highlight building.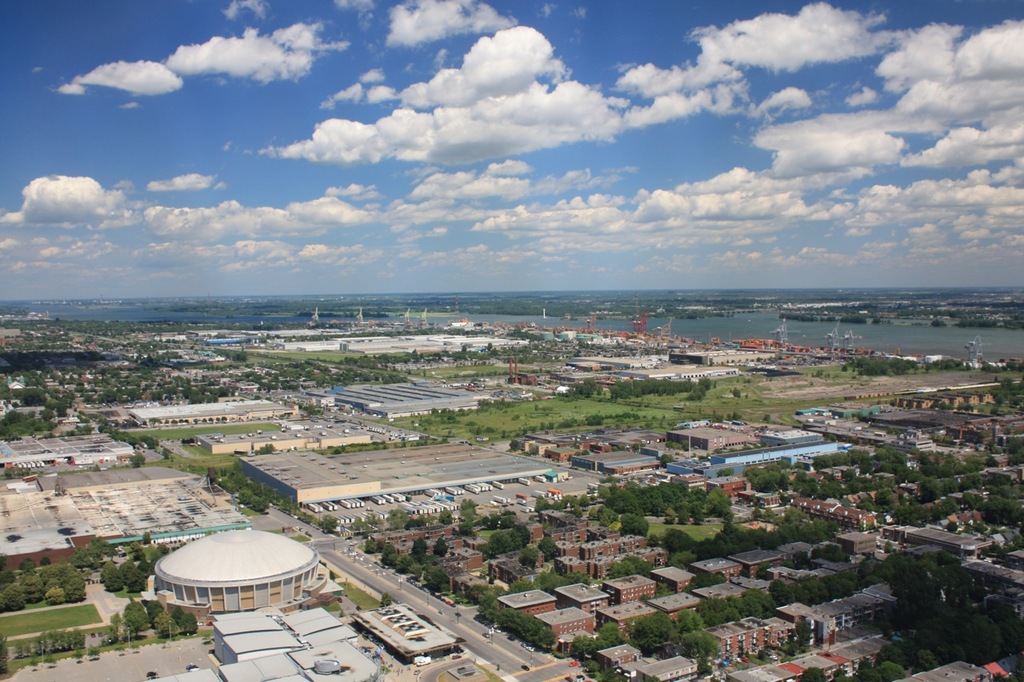
Highlighted region: {"left": 499, "top": 589, "right": 554, "bottom": 616}.
